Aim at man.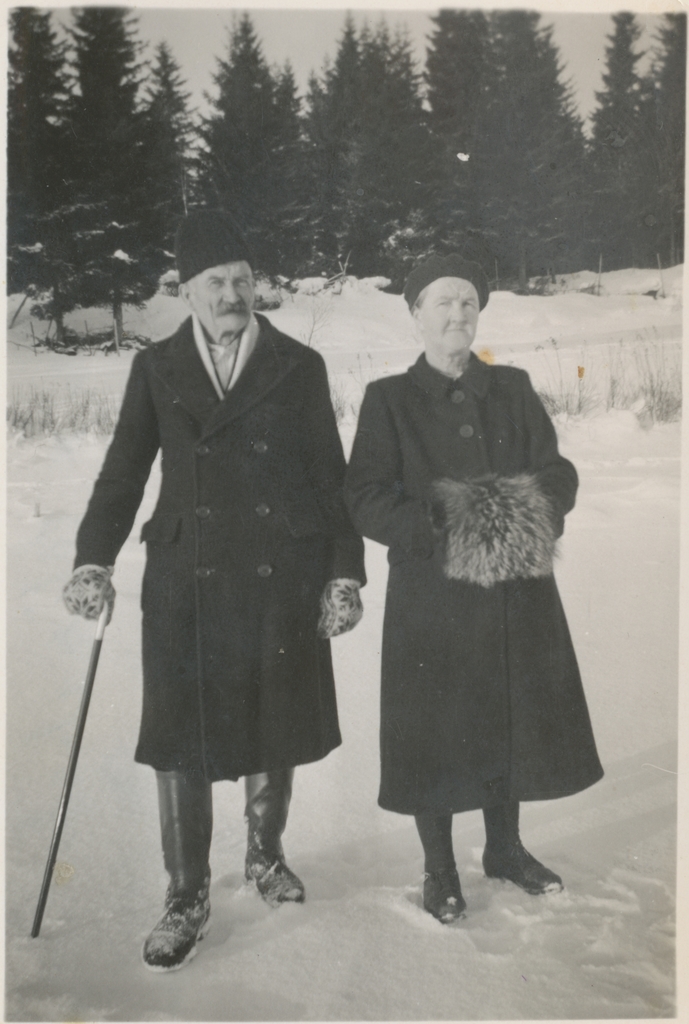
Aimed at 58:195:386:970.
